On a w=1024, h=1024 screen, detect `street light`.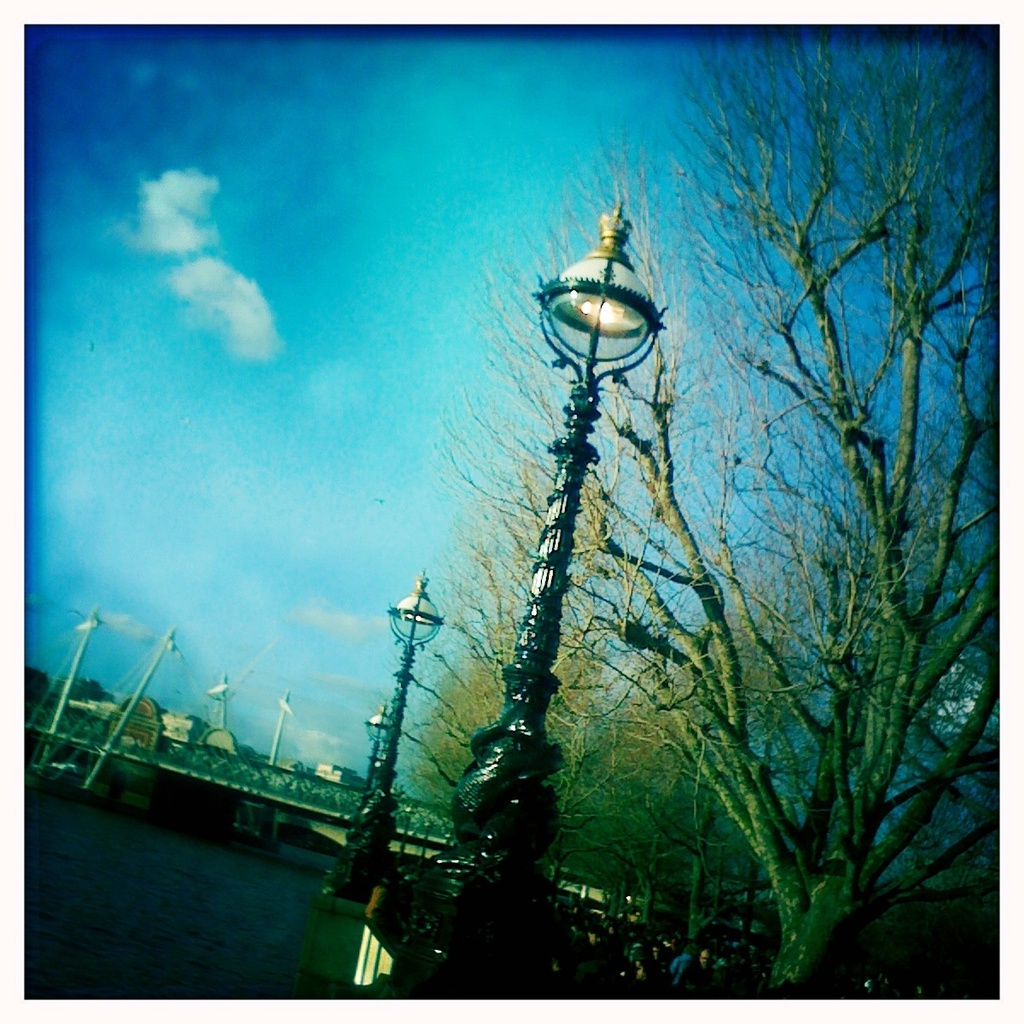
[x1=353, y1=694, x2=392, y2=819].
